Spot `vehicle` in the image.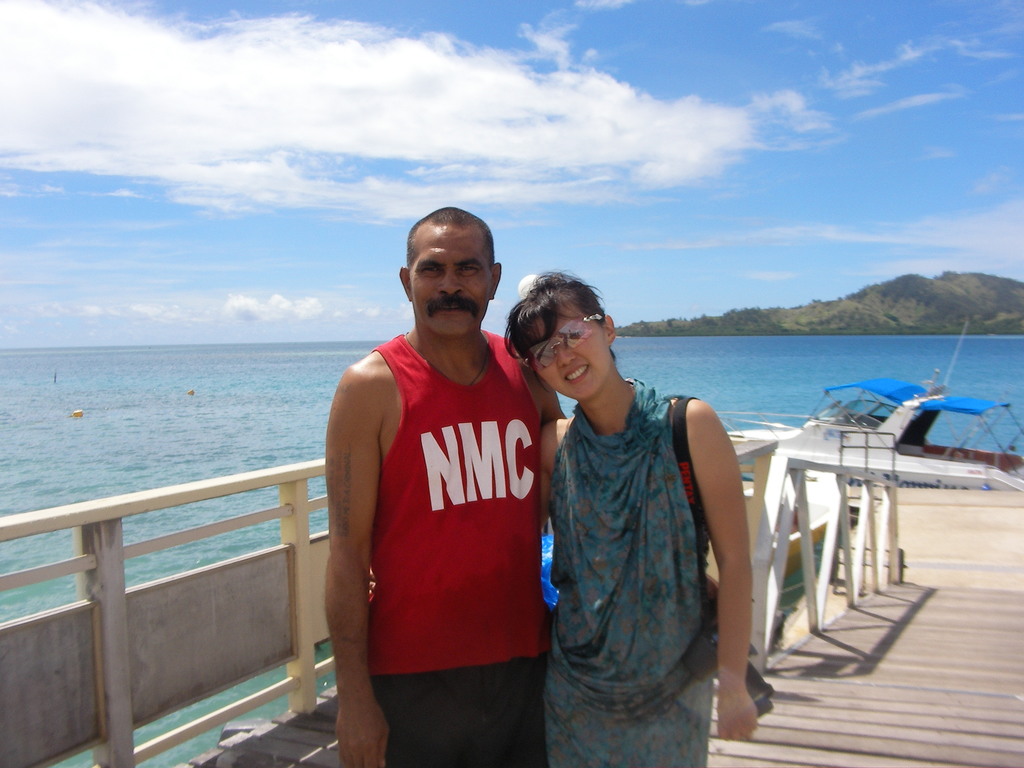
`vehicle` found at x1=739 y1=315 x2=1023 y2=492.
